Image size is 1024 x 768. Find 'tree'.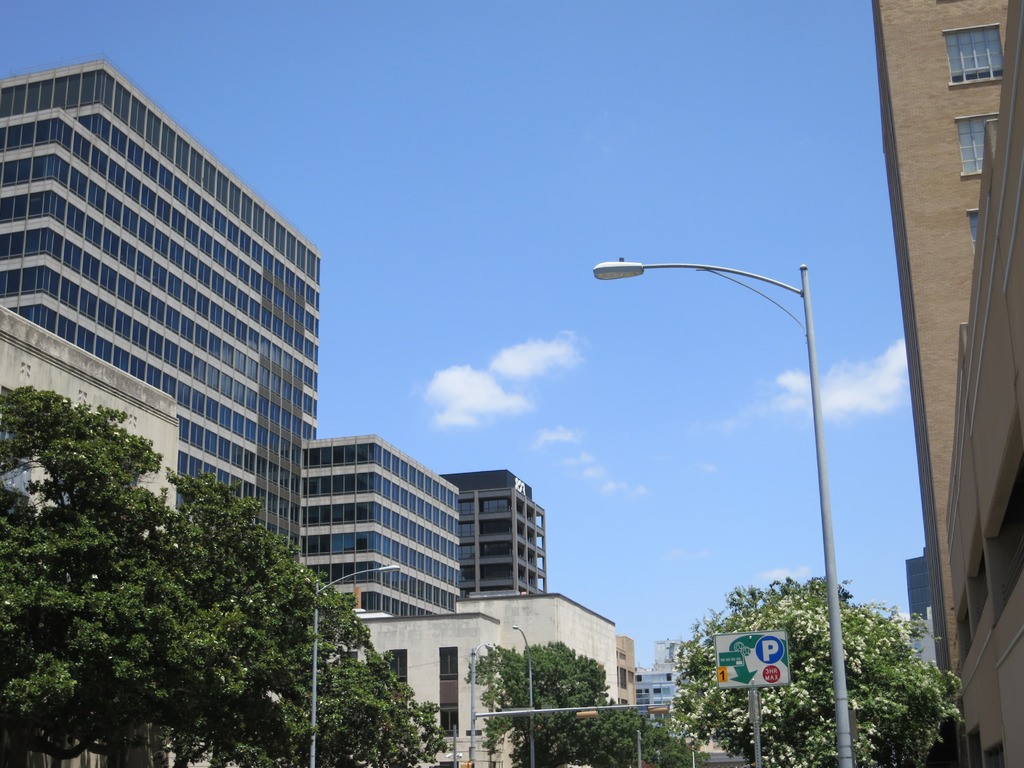
(left=307, top=644, right=454, bottom=767).
